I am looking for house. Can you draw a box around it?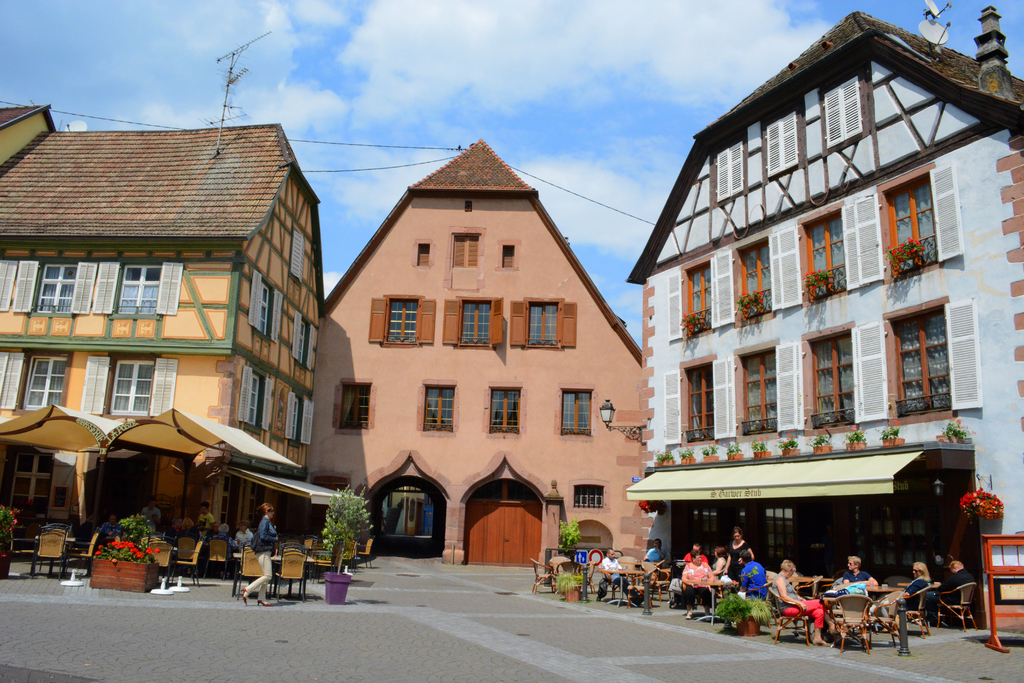
Sure, the bounding box is pyautogui.locateOnScreen(309, 135, 645, 573).
